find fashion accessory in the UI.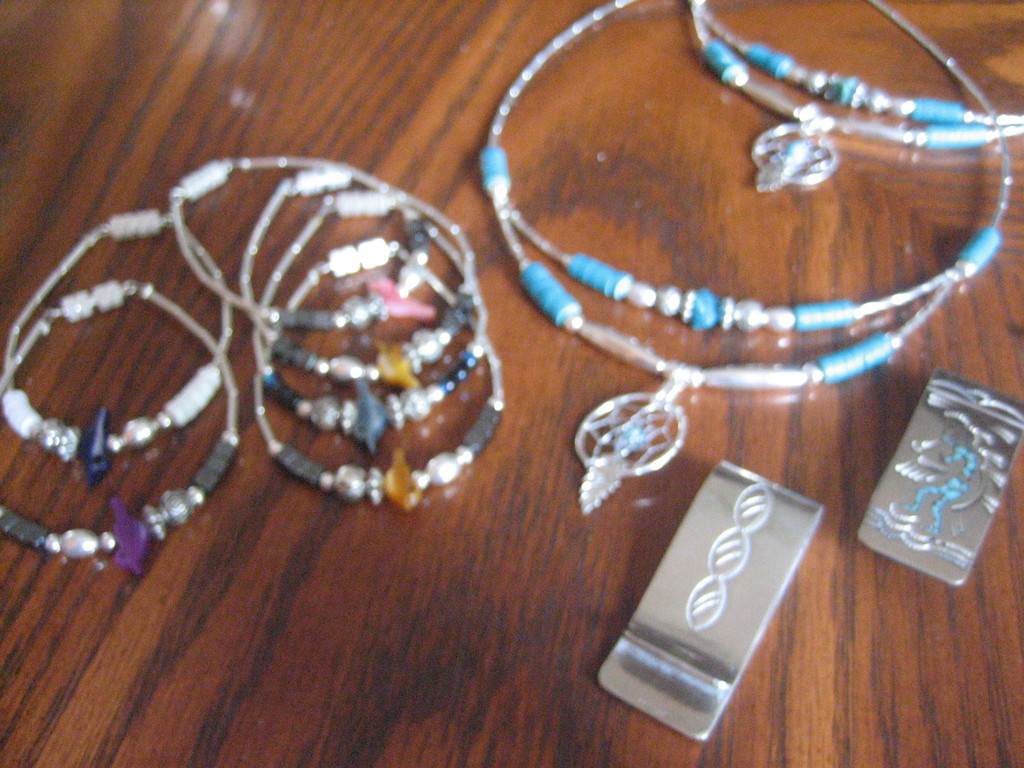
UI element at locate(684, 0, 1023, 192).
